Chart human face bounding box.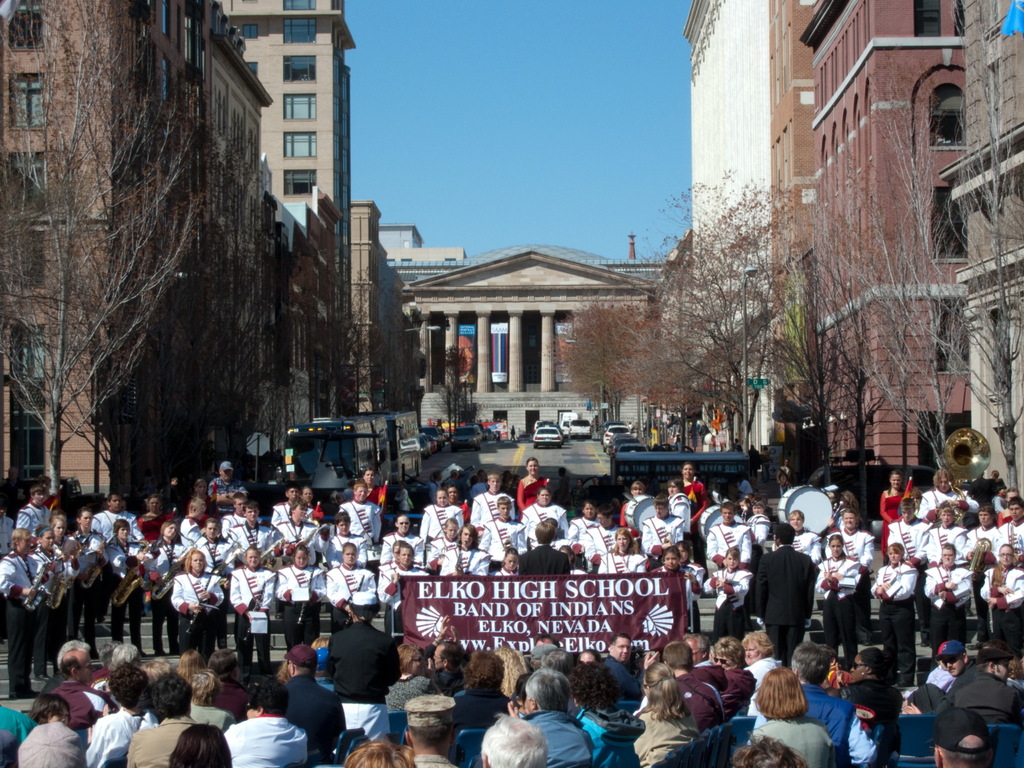
Charted: 994, 662, 1010, 680.
